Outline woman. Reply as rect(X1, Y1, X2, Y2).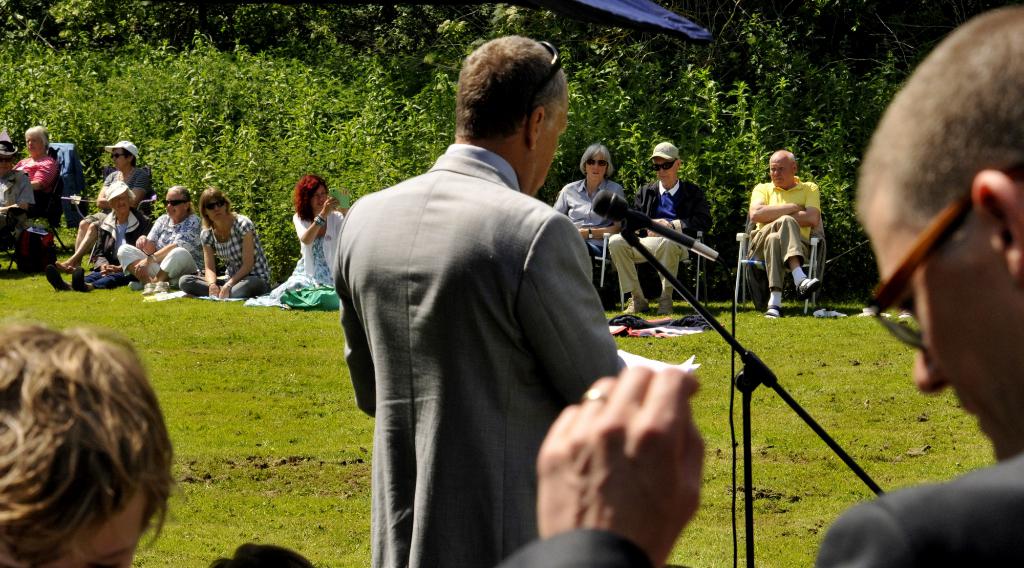
rect(546, 142, 622, 301).
